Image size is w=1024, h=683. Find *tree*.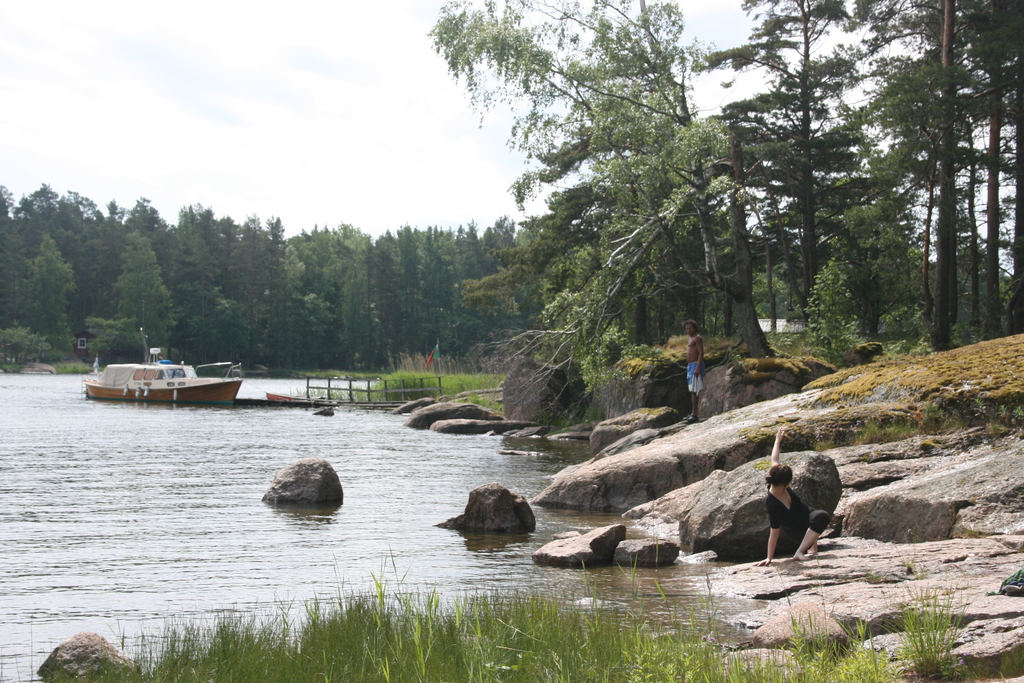
794:260:867:360.
